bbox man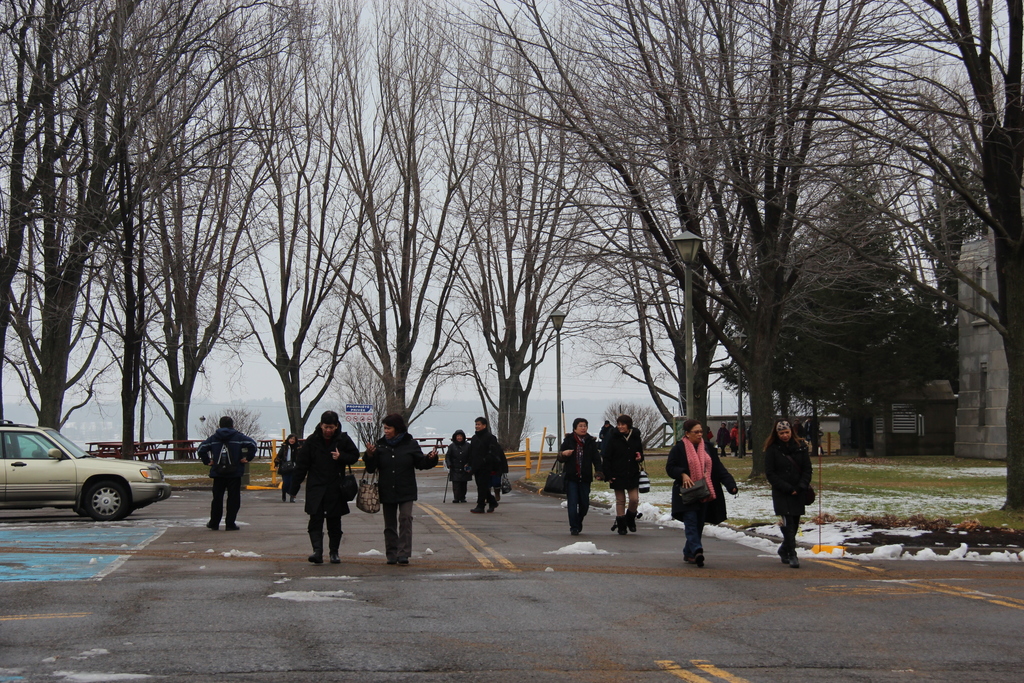
{"x1": 198, "y1": 414, "x2": 264, "y2": 533}
